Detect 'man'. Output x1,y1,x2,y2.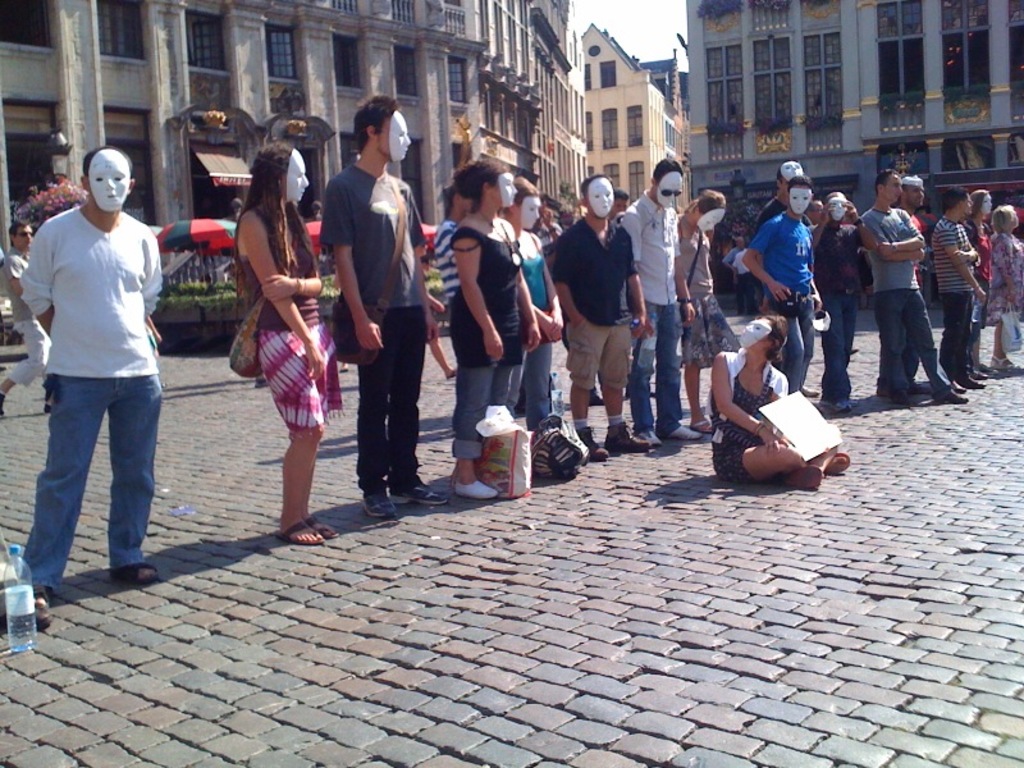
888,177,927,394.
